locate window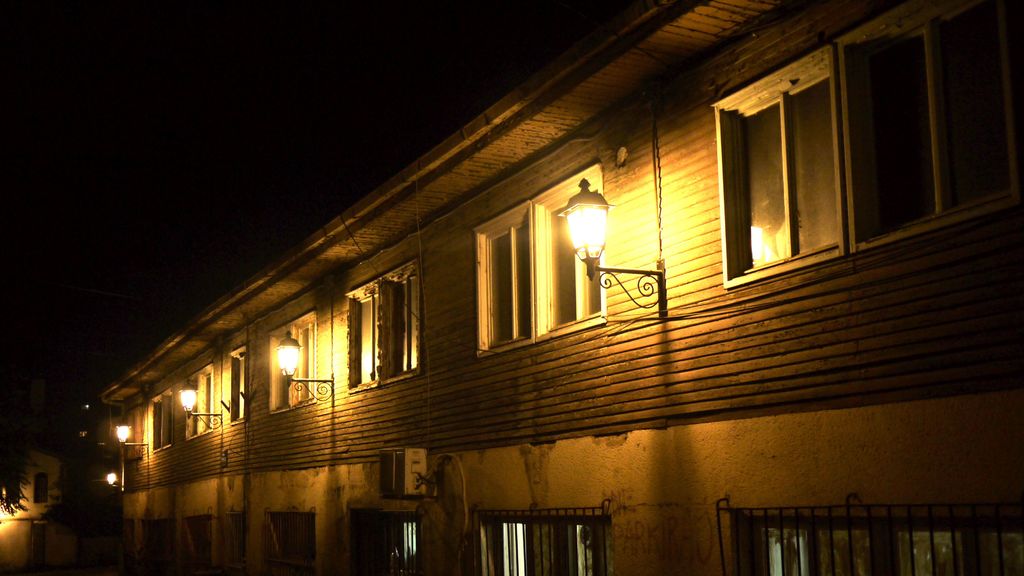
[left=143, top=520, right=176, bottom=559]
